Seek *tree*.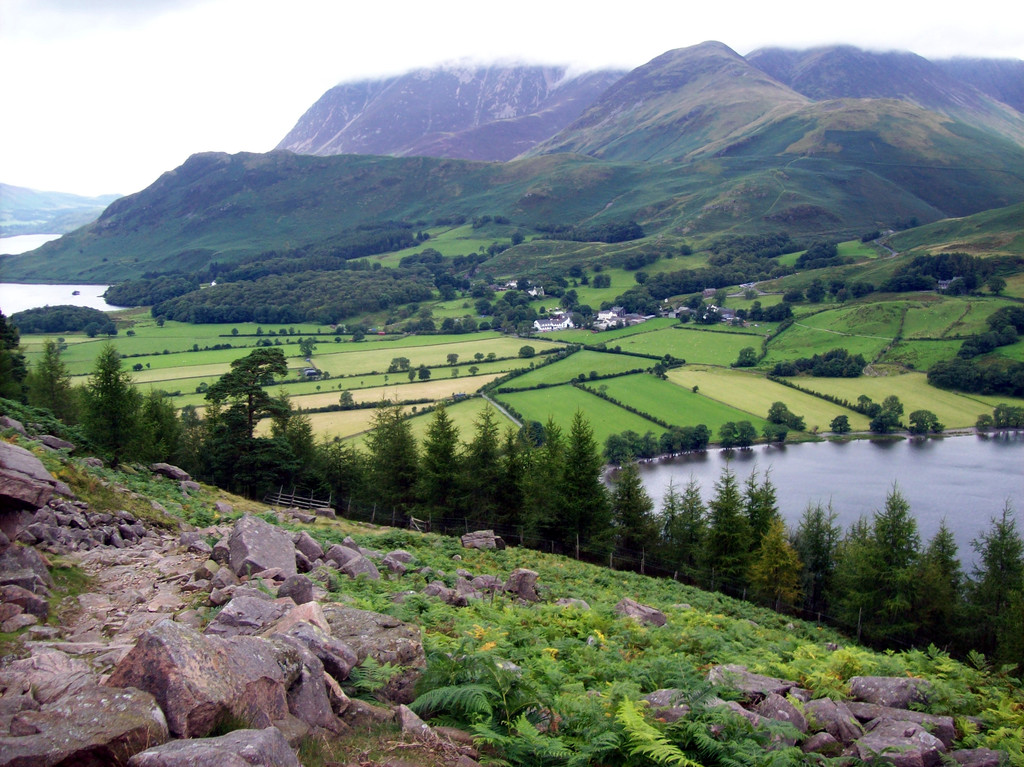
x1=881 y1=391 x2=906 y2=427.
